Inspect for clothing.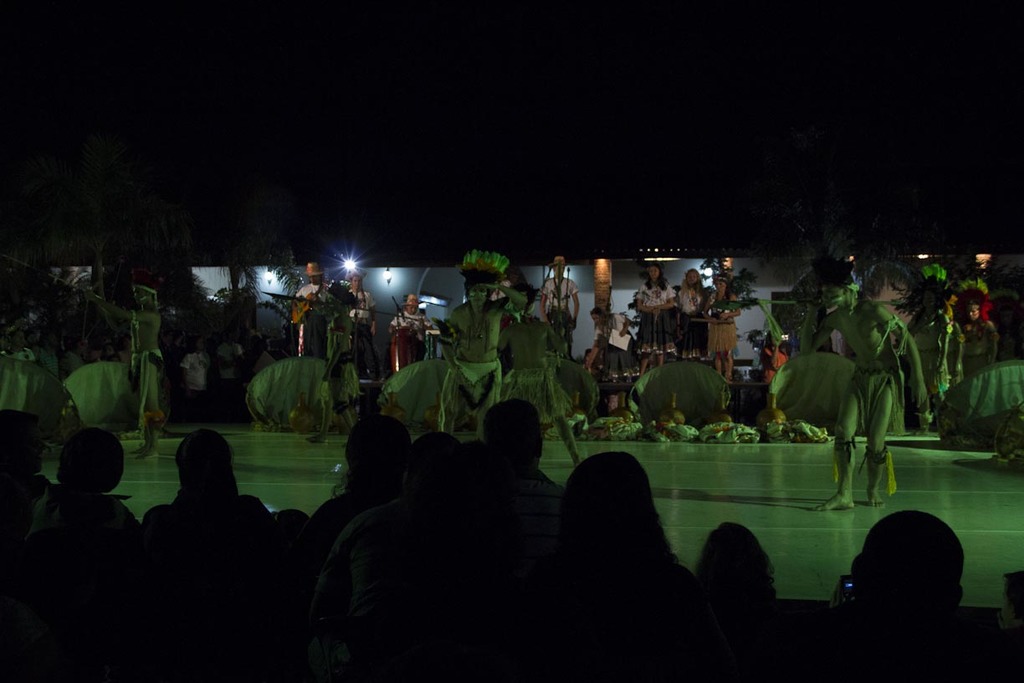
Inspection: [635, 275, 672, 348].
